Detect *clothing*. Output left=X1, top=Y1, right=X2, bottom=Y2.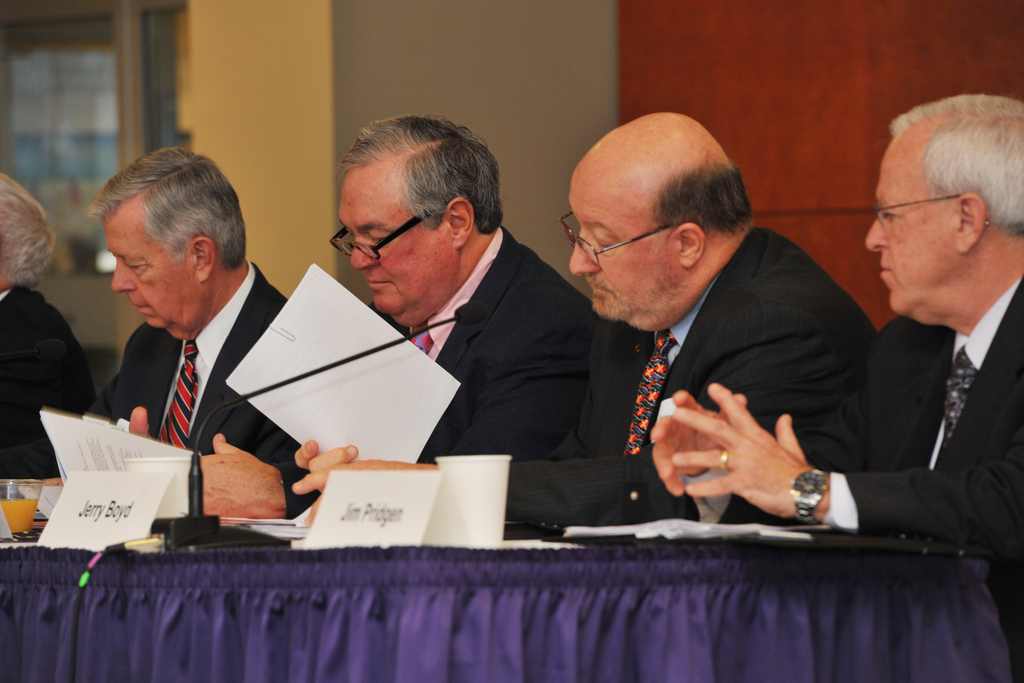
left=73, top=200, right=314, bottom=544.
